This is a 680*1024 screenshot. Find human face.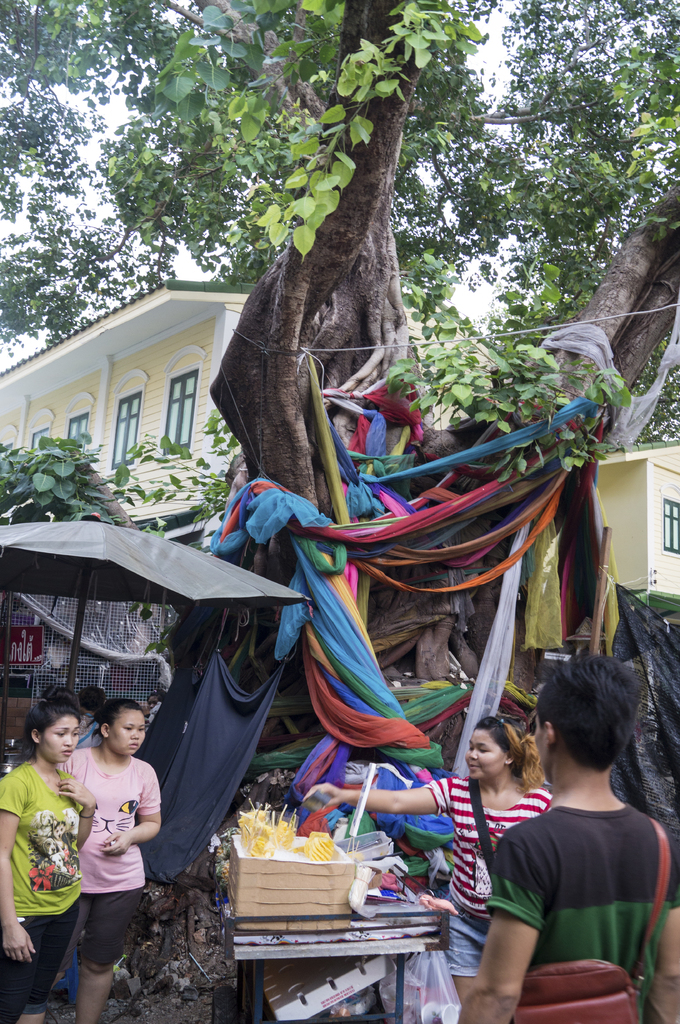
Bounding box: (left=147, top=693, right=159, bottom=710).
